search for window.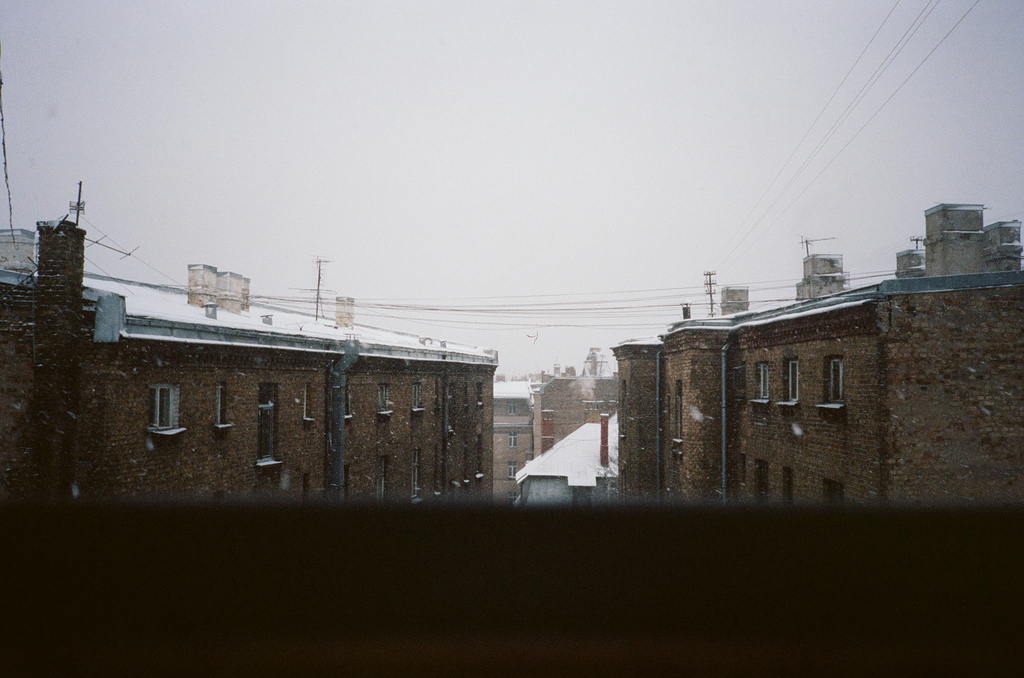
Found at (819,354,845,407).
